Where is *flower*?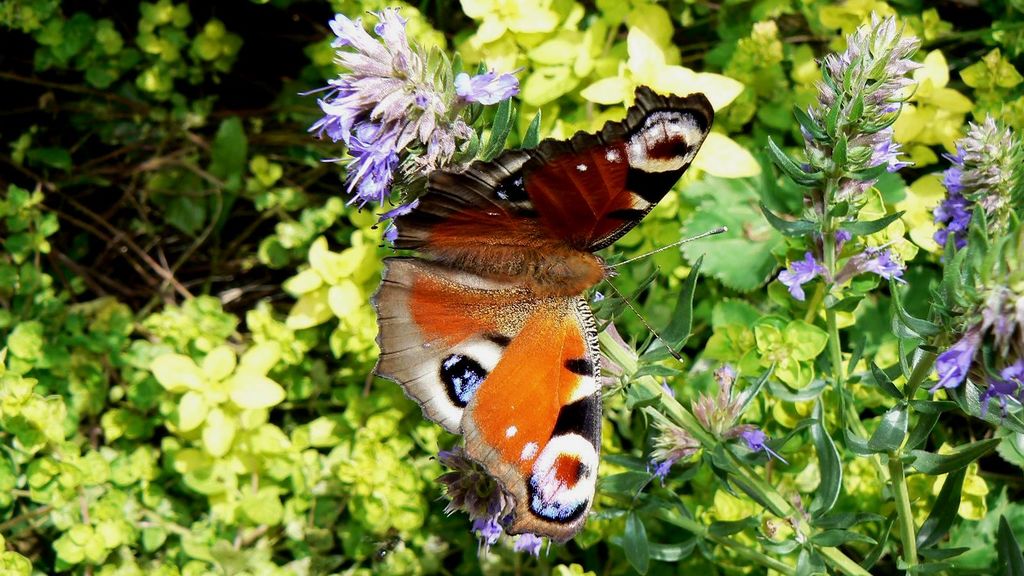
(980,358,1023,414).
